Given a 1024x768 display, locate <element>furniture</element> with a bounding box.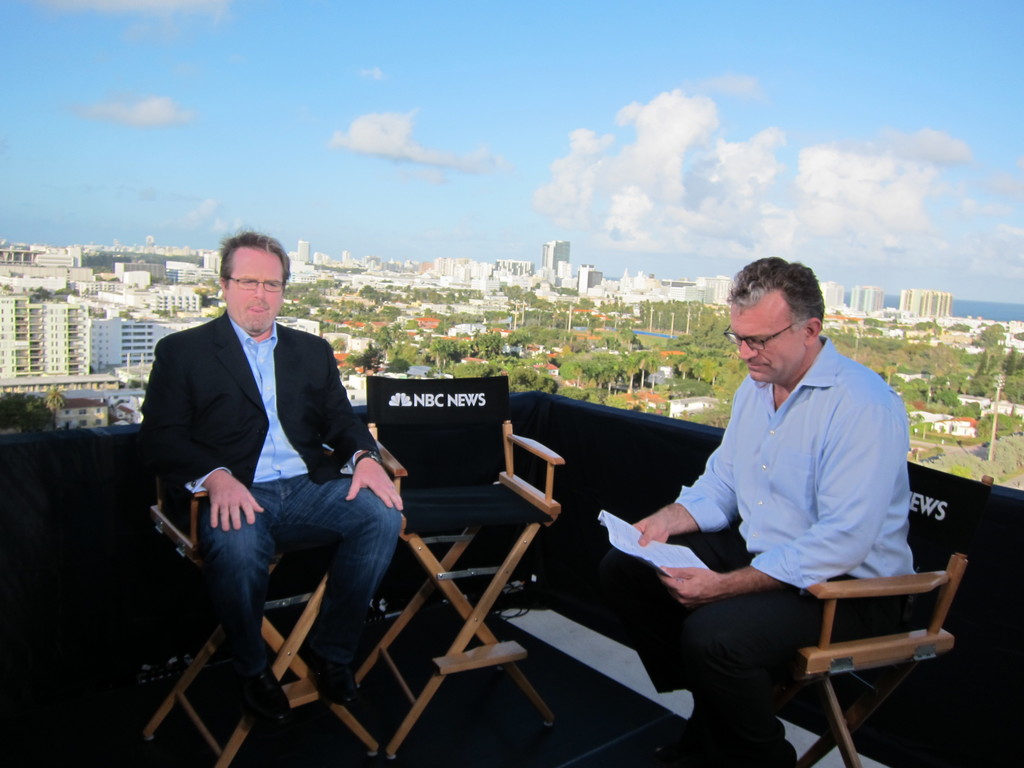
Located: crop(355, 376, 563, 758).
